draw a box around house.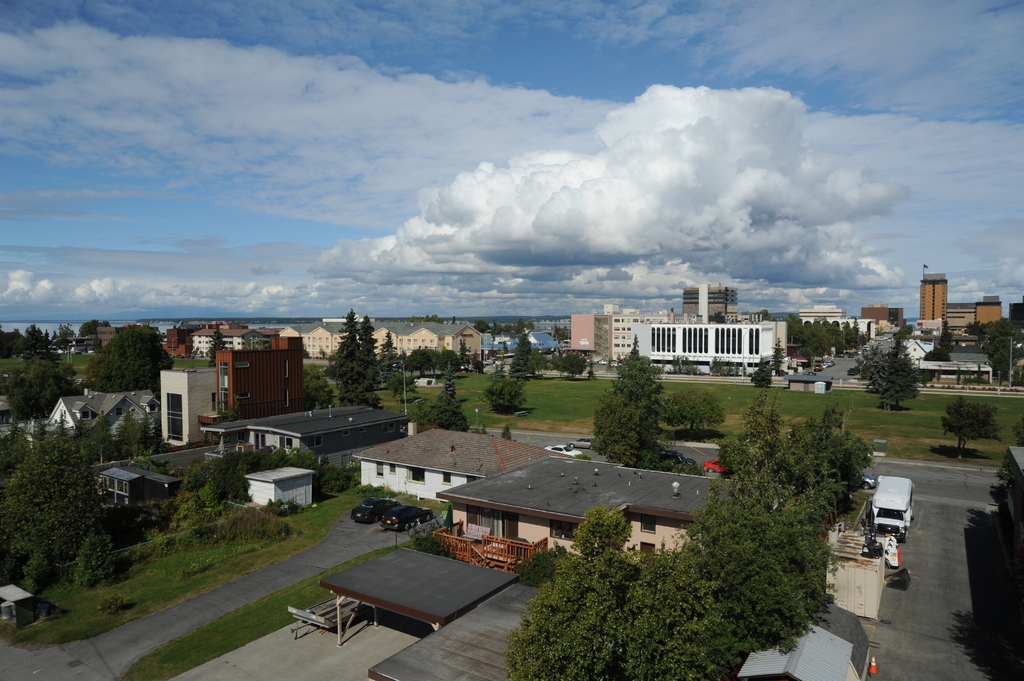
{"x1": 600, "y1": 309, "x2": 640, "y2": 372}.
